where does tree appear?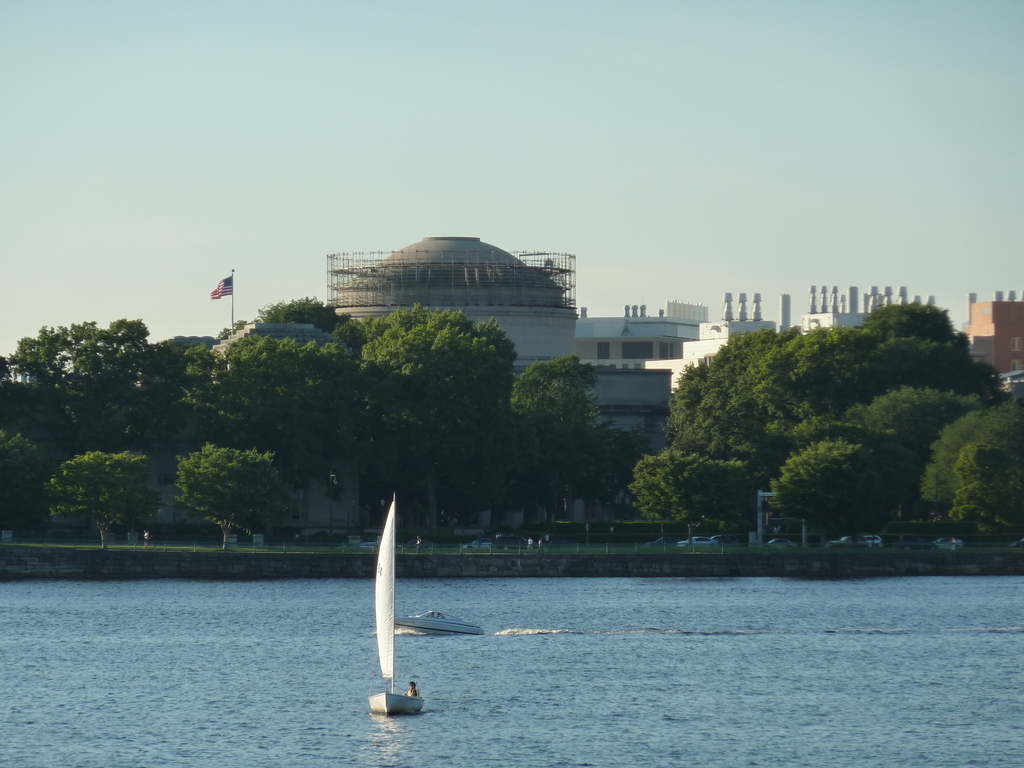
Appears at {"x1": 883, "y1": 331, "x2": 1023, "y2": 442}.
